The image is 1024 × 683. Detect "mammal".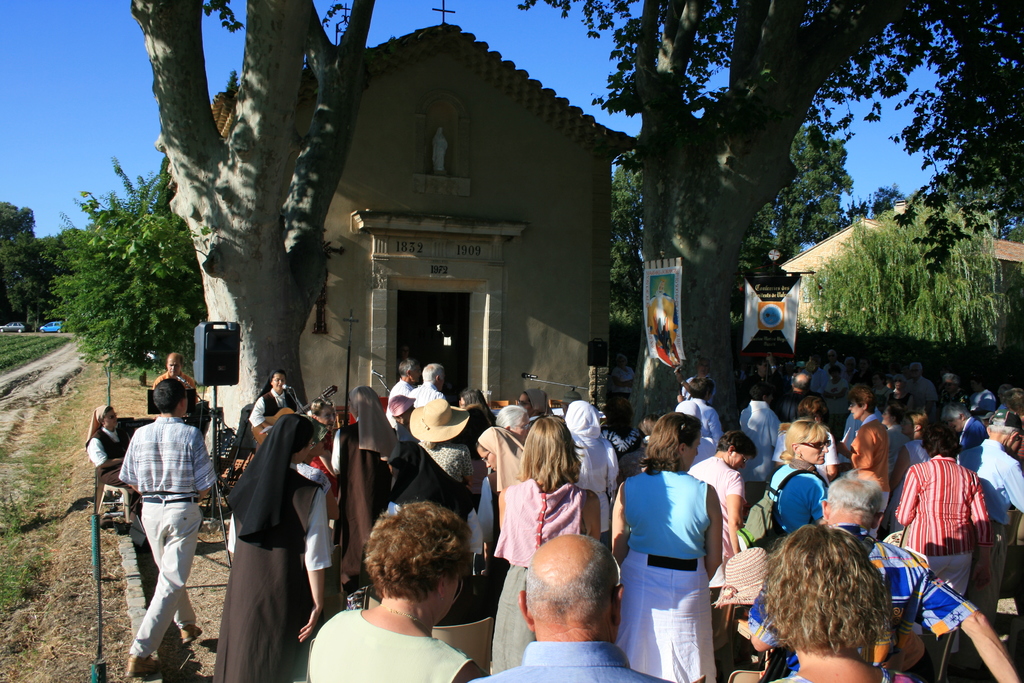
Detection: bbox(623, 413, 661, 480).
